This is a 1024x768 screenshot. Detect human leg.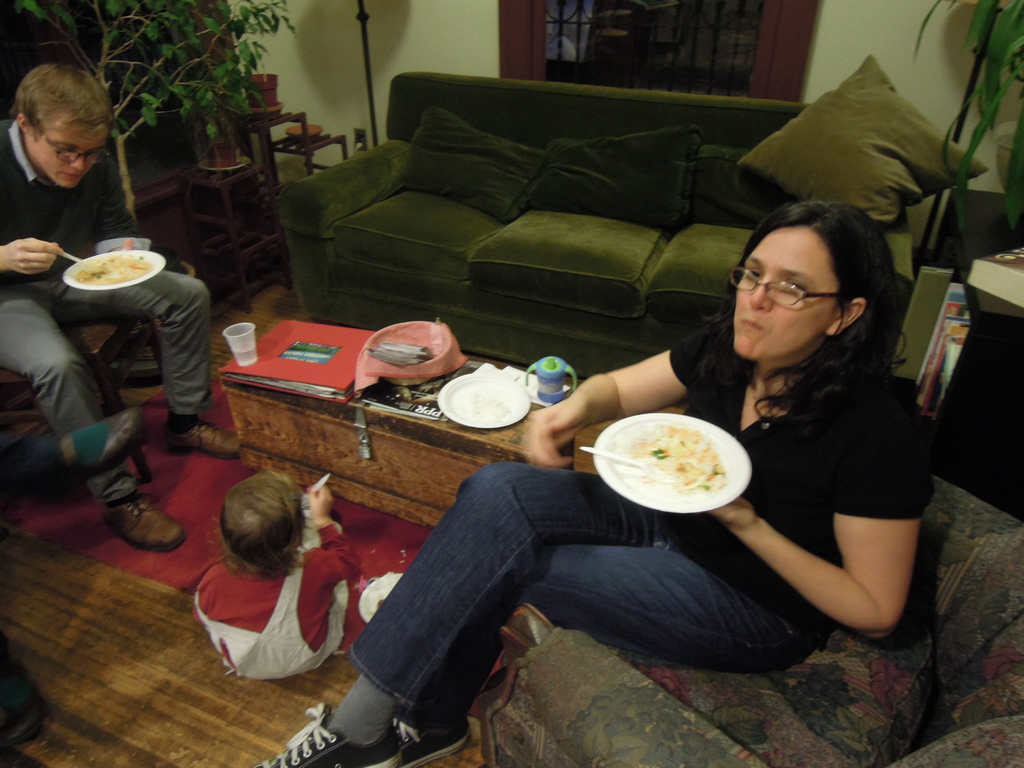
<box>246,461,665,767</box>.
